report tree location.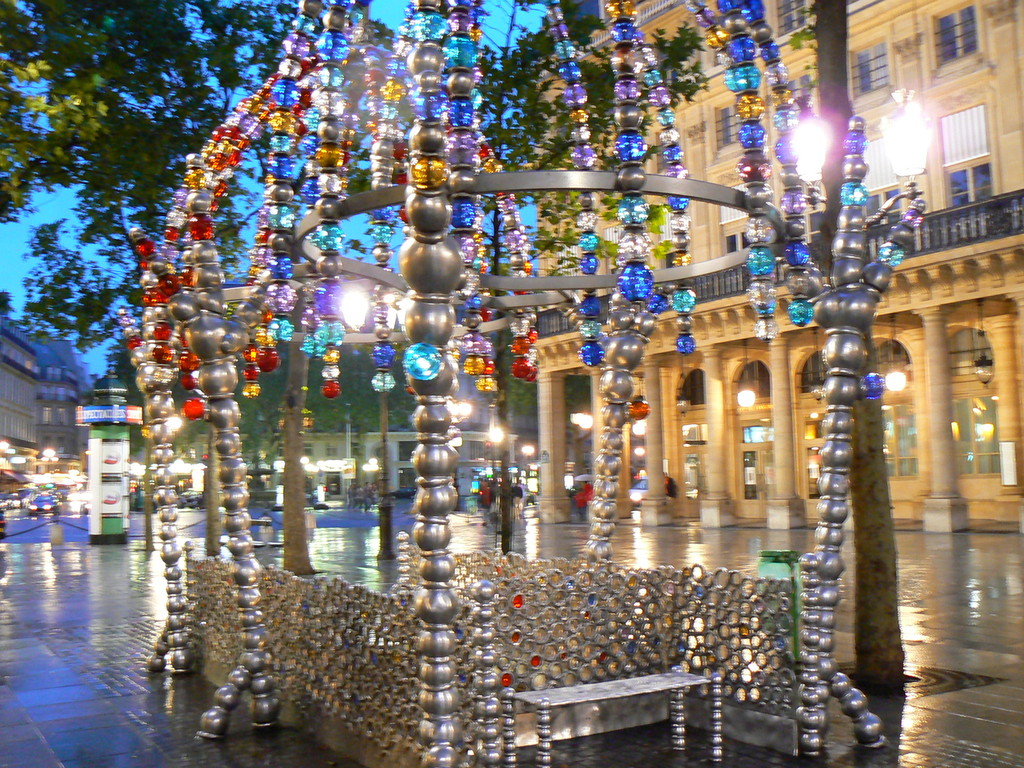
Report: box=[0, 0, 359, 359].
